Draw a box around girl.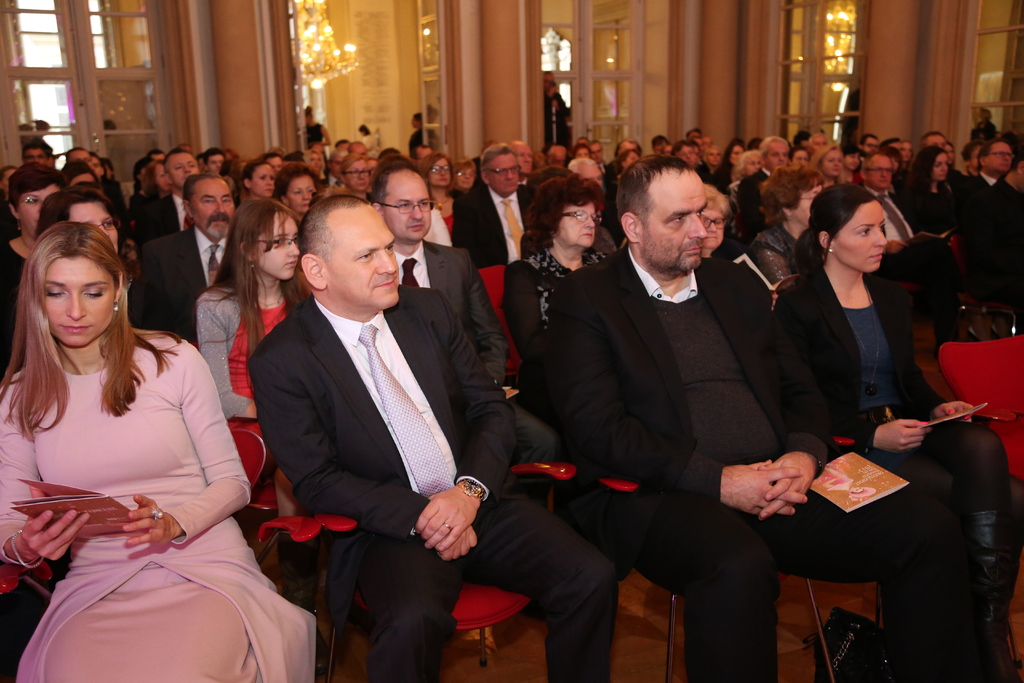
bbox=(6, 167, 65, 359).
